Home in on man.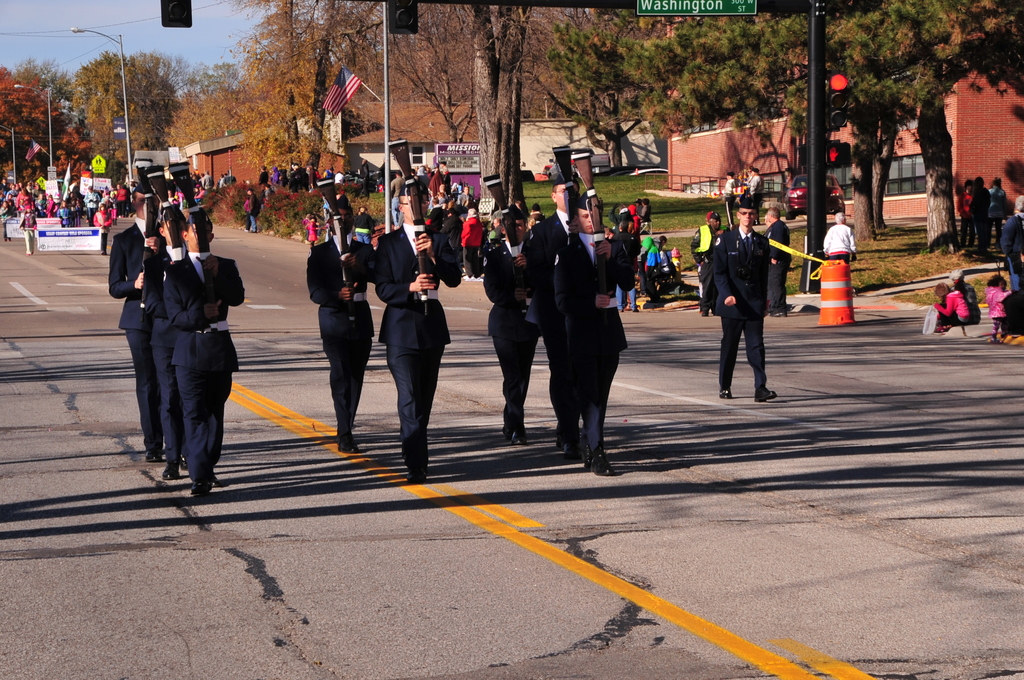
Homed in at 826:208:855:264.
